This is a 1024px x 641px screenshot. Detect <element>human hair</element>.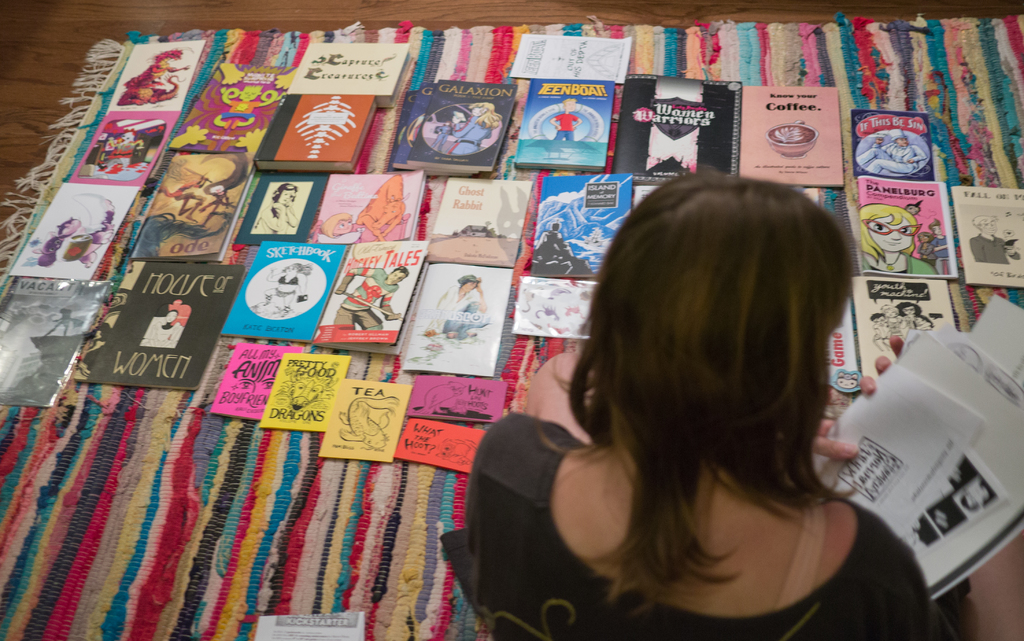
{"x1": 561, "y1": 97, "x2": 577, "y2": 107}.
